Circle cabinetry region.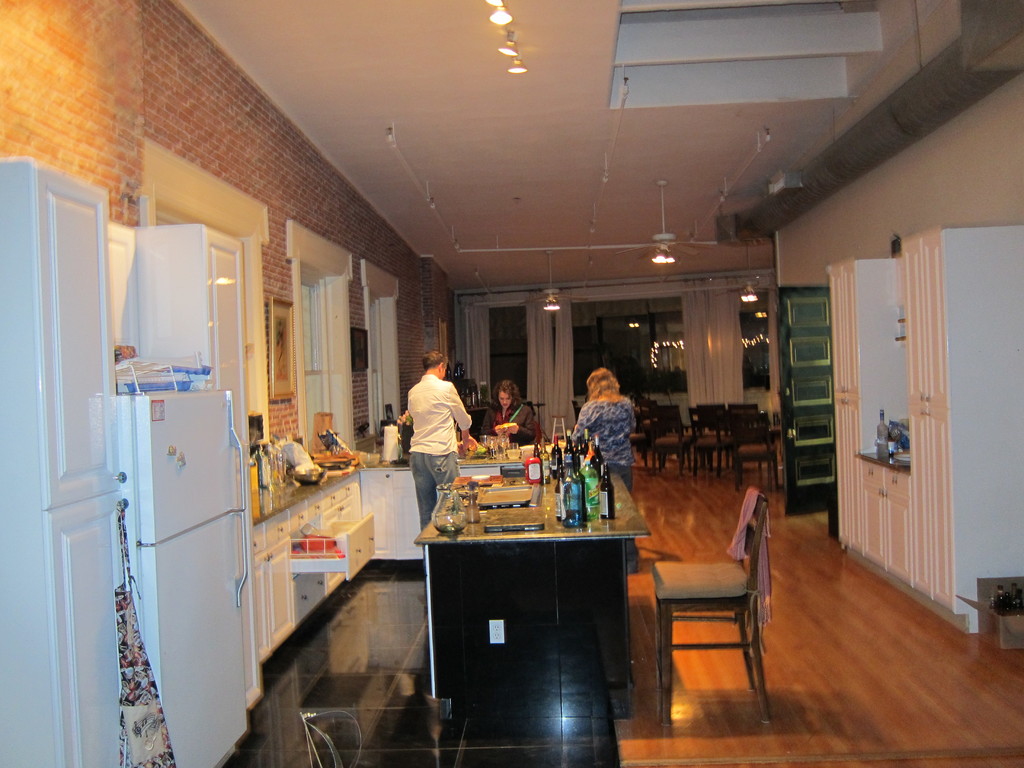
Region: bbox=(238, 435, 588, 659).
